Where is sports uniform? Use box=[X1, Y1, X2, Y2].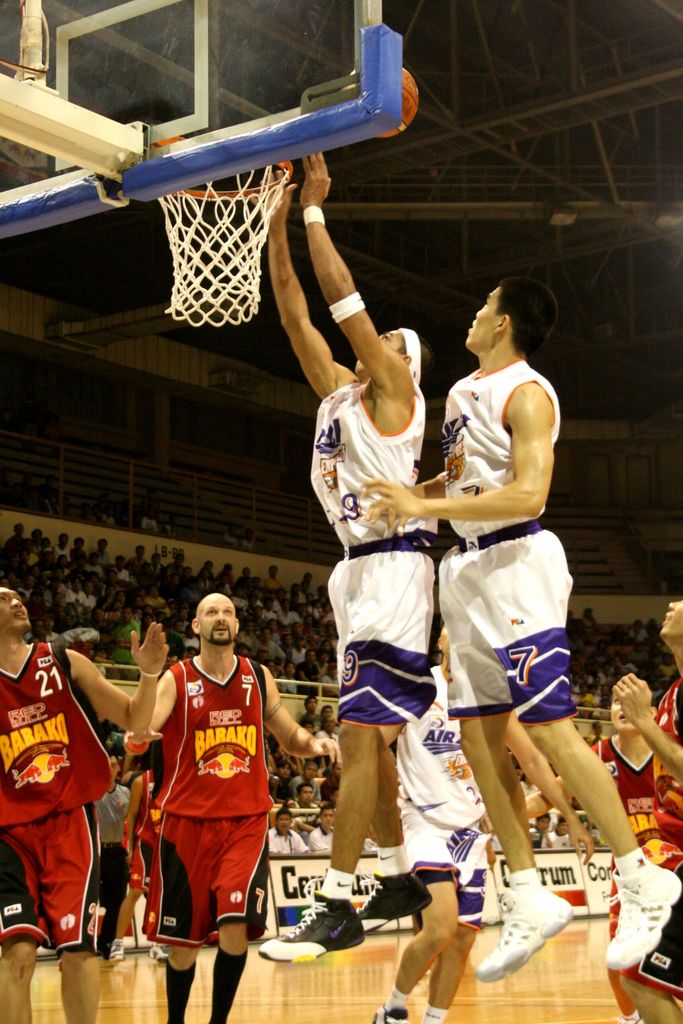
box=[610, 671, 682, 1005].
